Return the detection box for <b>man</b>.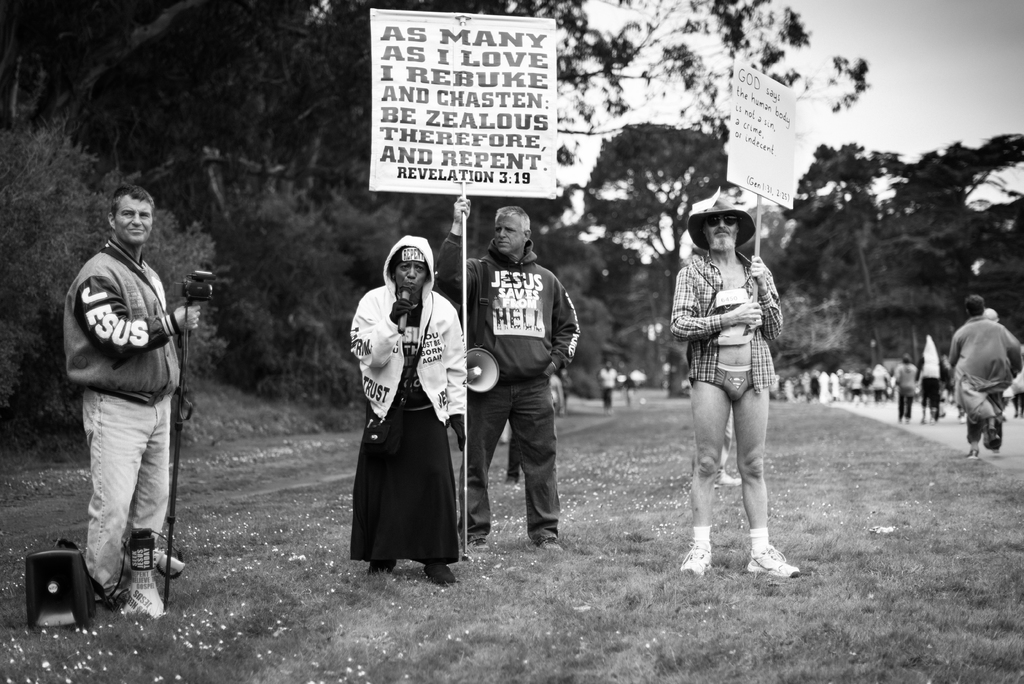
(436,200,586,555).
